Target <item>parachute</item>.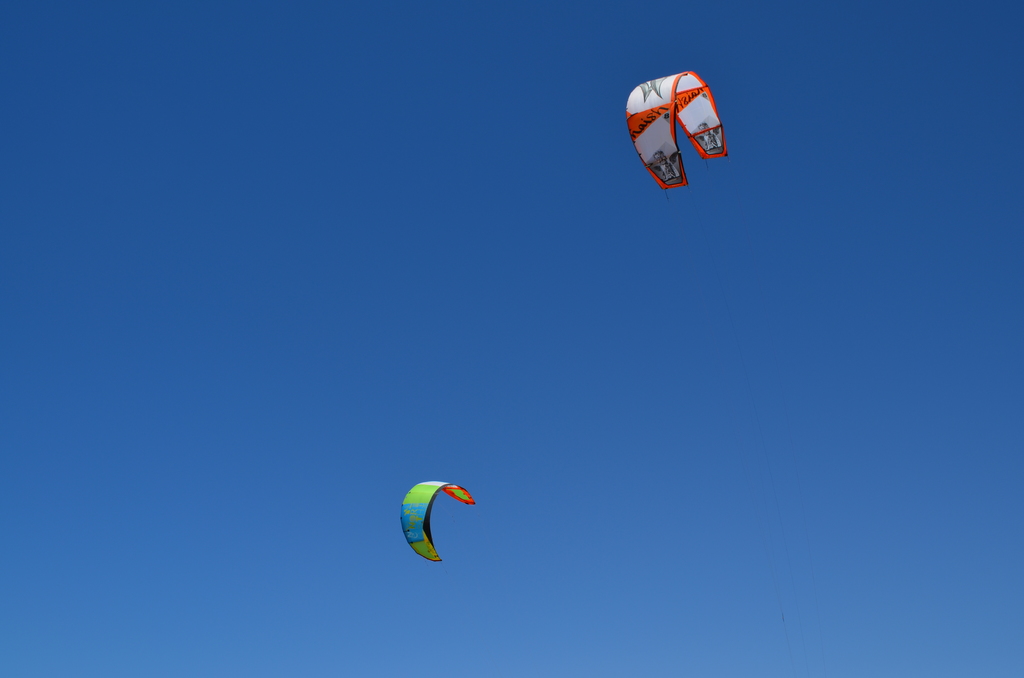
Target region: (x1=623, y1=70, x2=728, y2=200).
